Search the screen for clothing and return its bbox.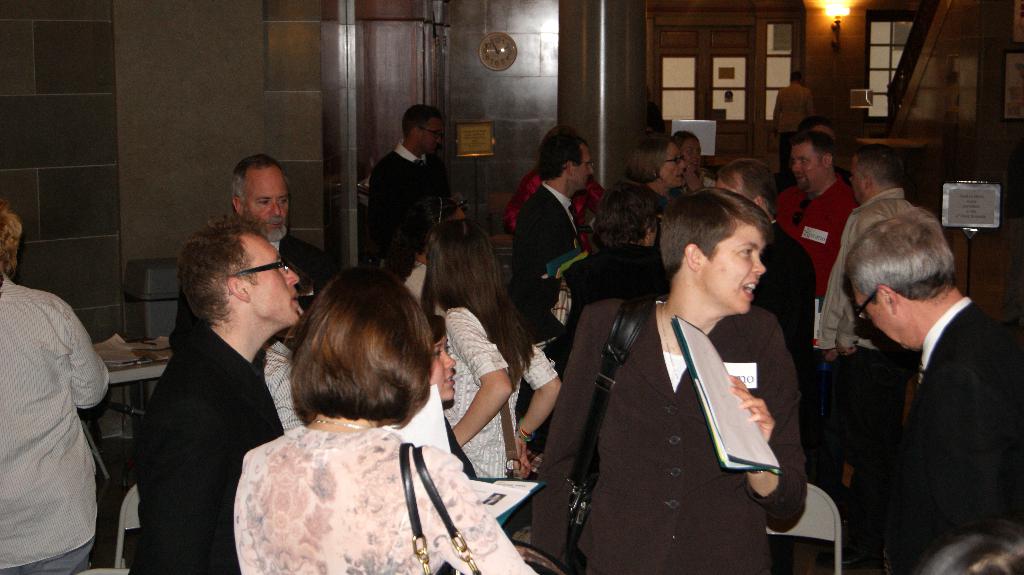
Found: <box>526,297,806,574</box>.
